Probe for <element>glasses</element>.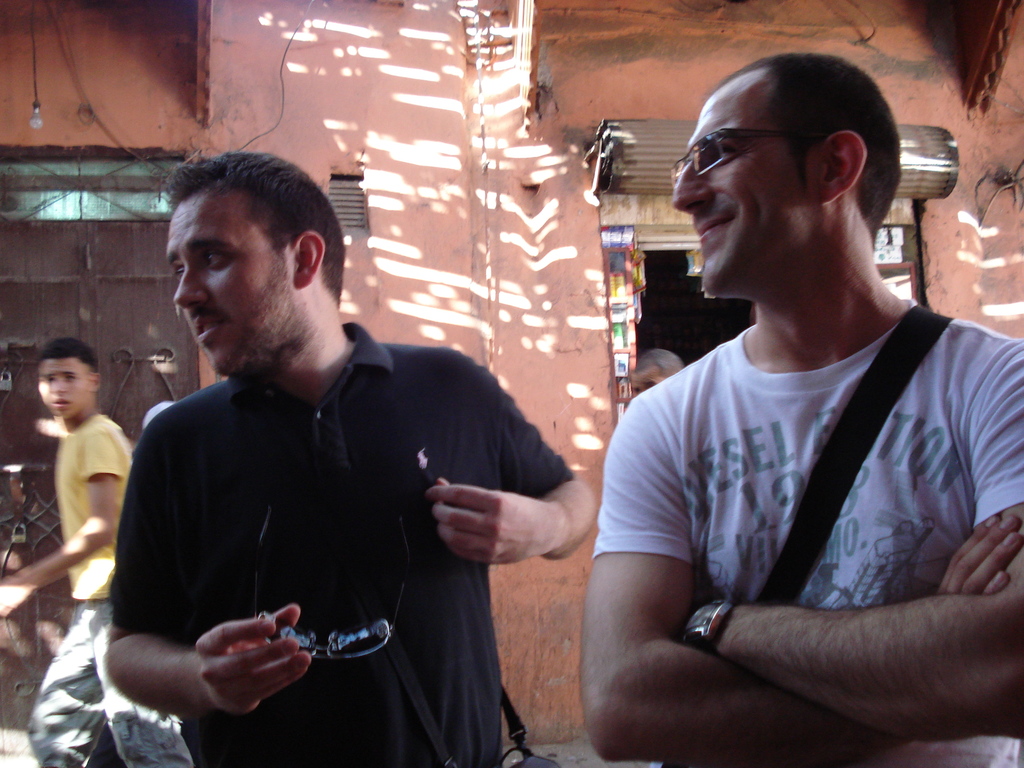
Probe result: 682/122/840/179.
